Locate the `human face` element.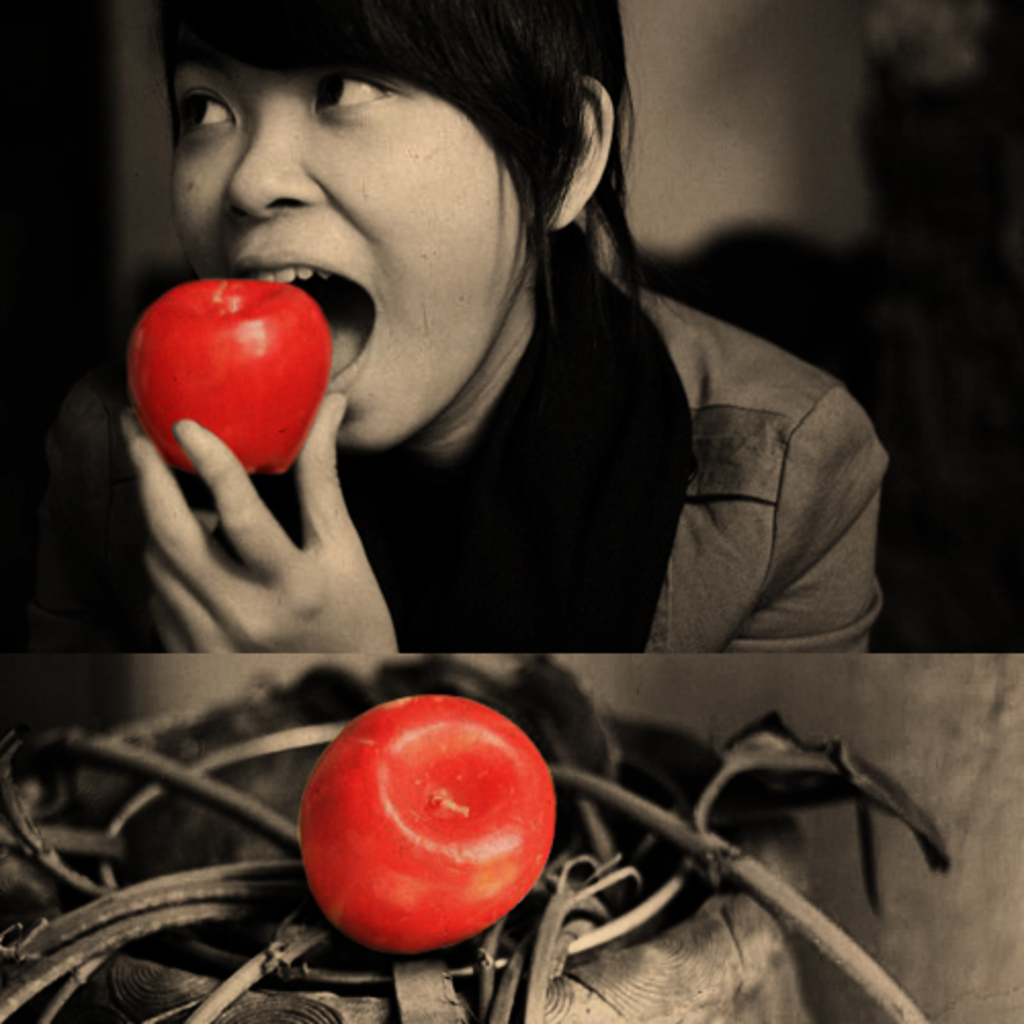
Element bbox: 172, 29, 539, 453.
